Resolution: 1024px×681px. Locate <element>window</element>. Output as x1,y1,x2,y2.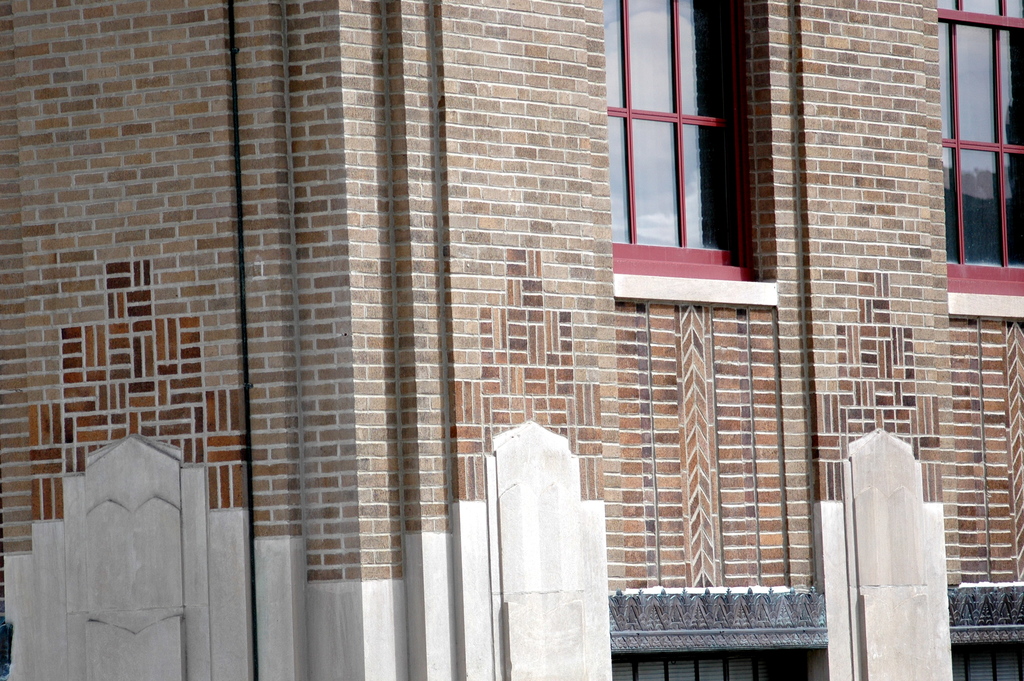
627,8,762,287.
